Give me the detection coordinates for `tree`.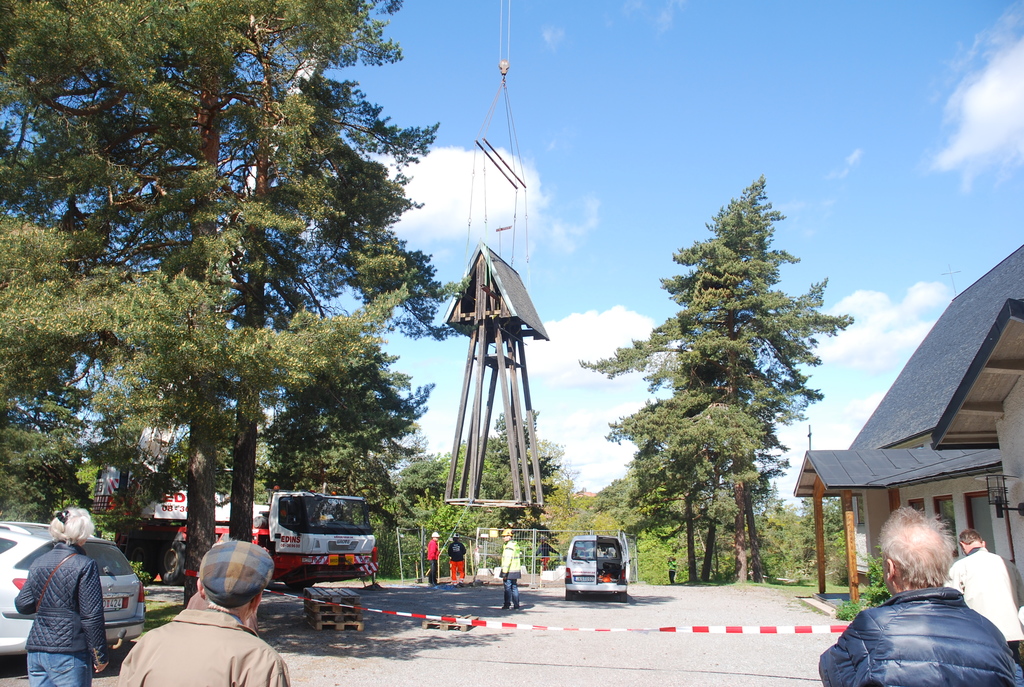
left=582, top=171, right=845, bottom=588.
